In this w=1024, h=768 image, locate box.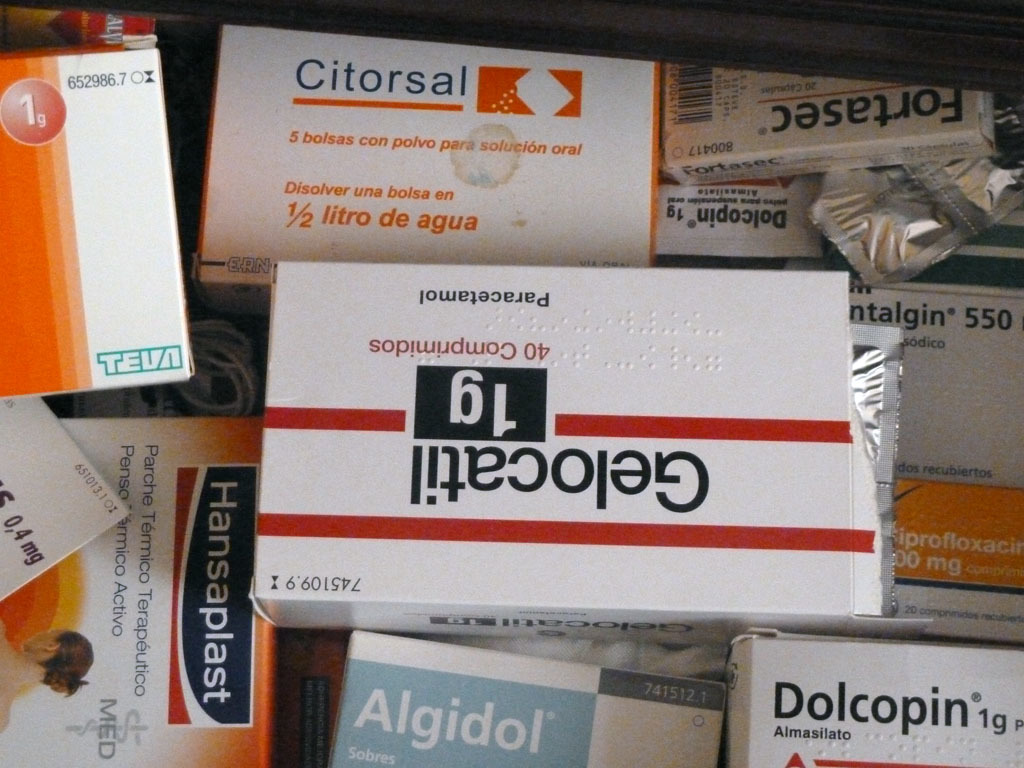
Bounding box: 727 629 1016 767.
